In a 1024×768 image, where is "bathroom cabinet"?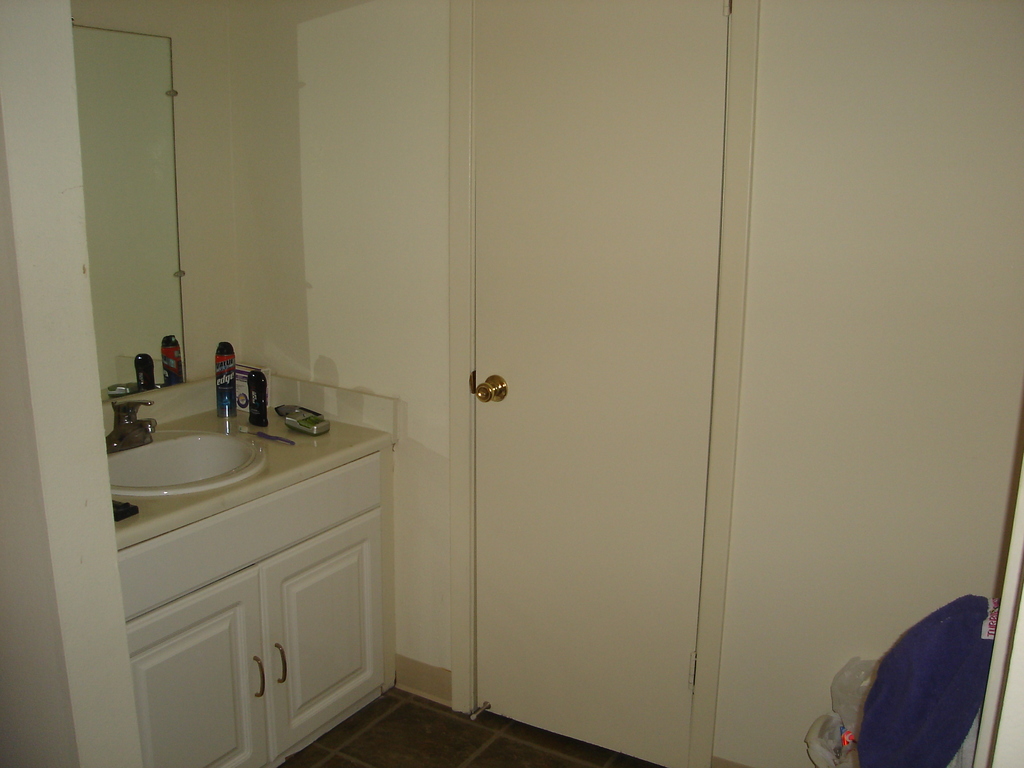
box=[105, 360, 410, 765].
